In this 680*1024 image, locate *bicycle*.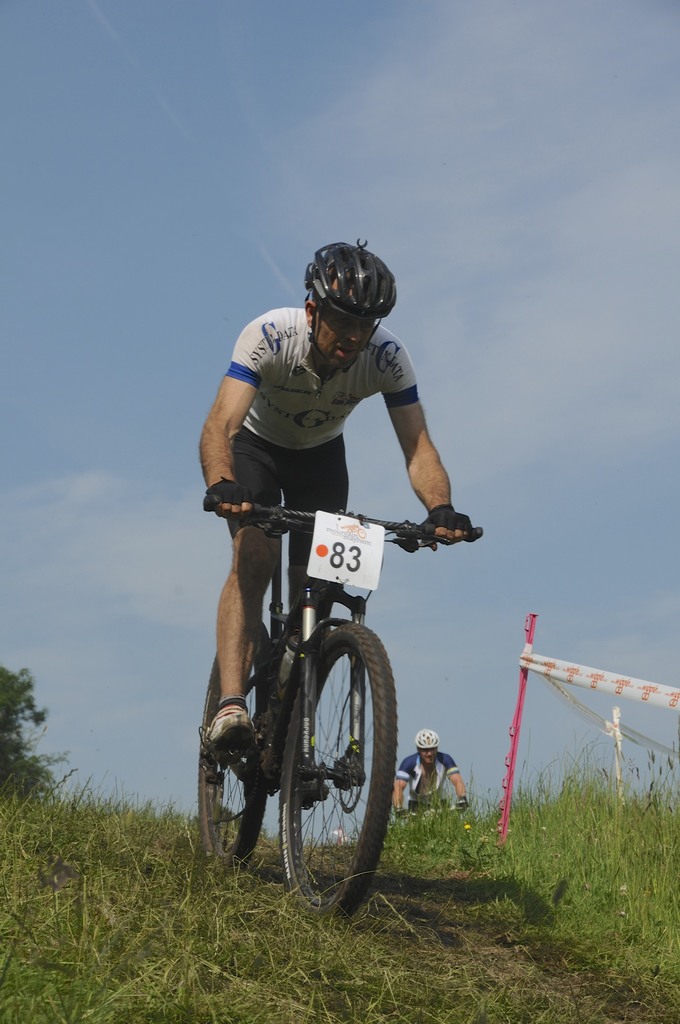
Bounding box: <box>199,500,486,918</box>.
